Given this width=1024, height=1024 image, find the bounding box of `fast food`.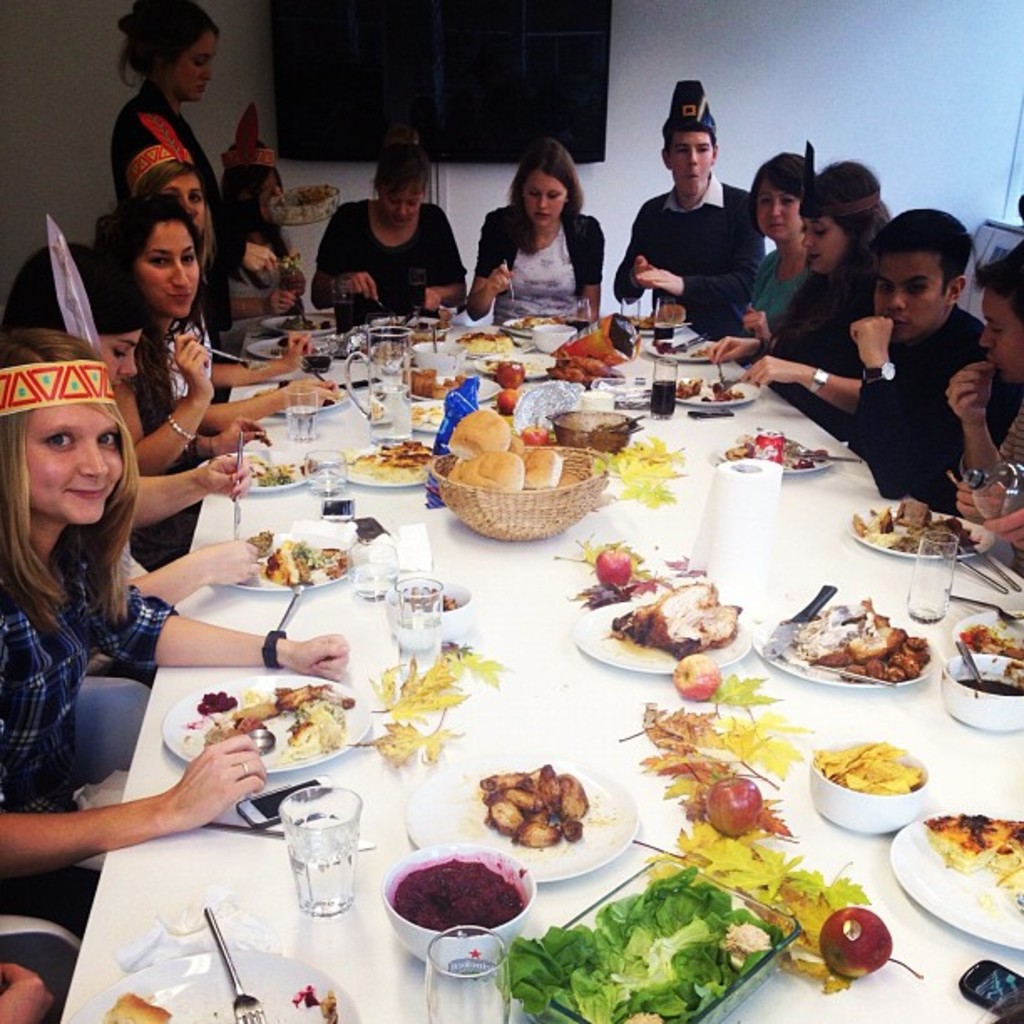
<box>509,435,525,453</box>.
